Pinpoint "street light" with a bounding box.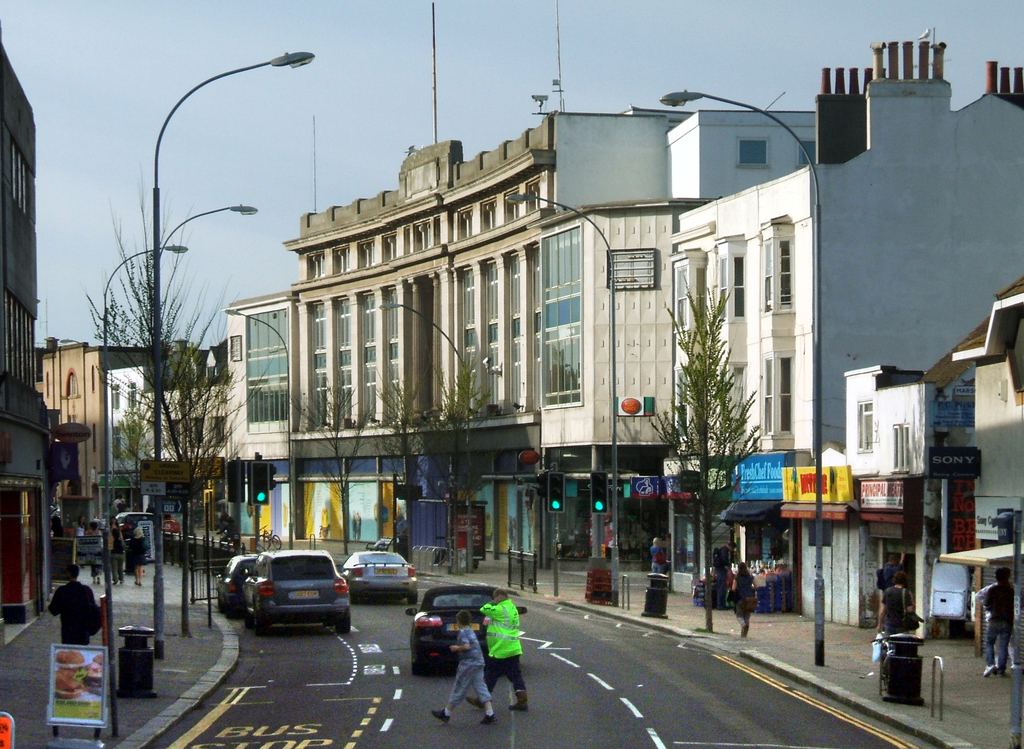
x1=657, y1=86, x2=827, y2=663.
